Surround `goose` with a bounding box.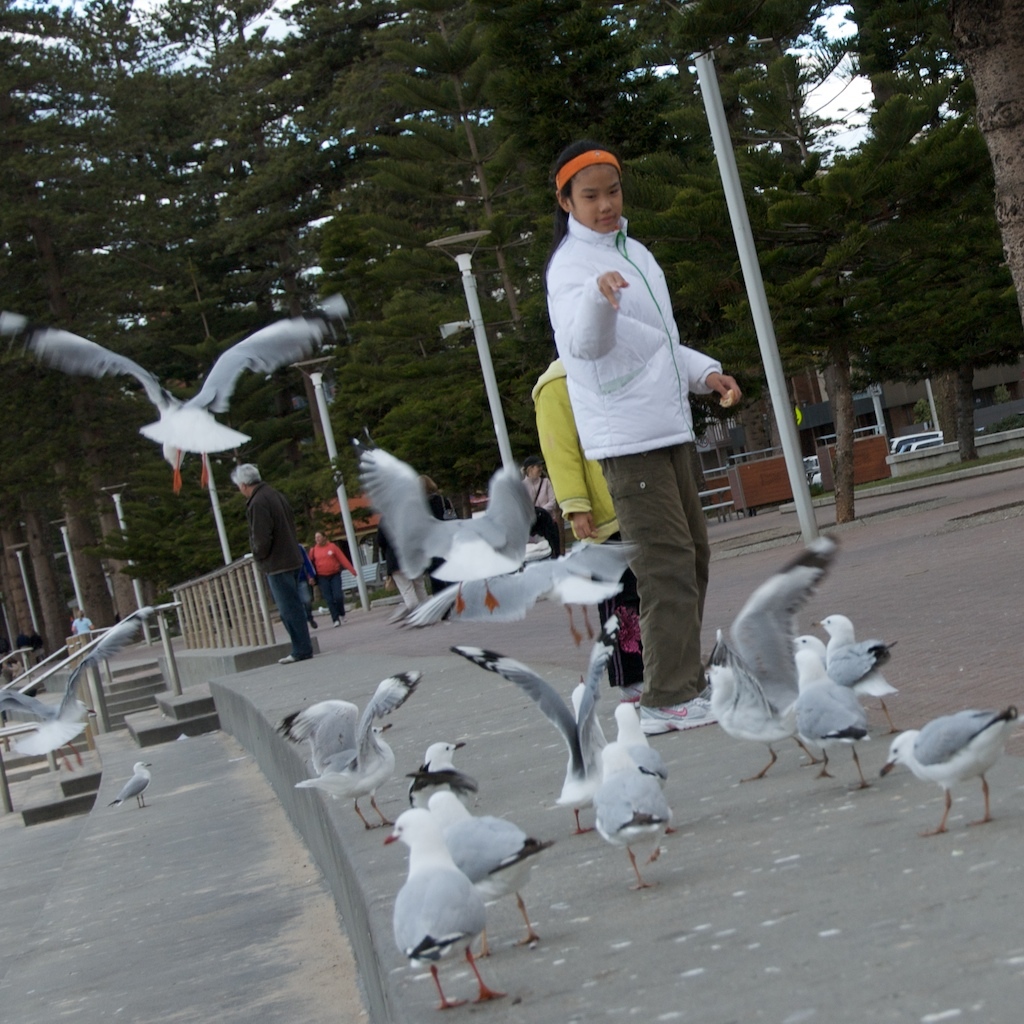
{"x1": 791, "y1": 630, "x2": 871, "y2": 788}.
